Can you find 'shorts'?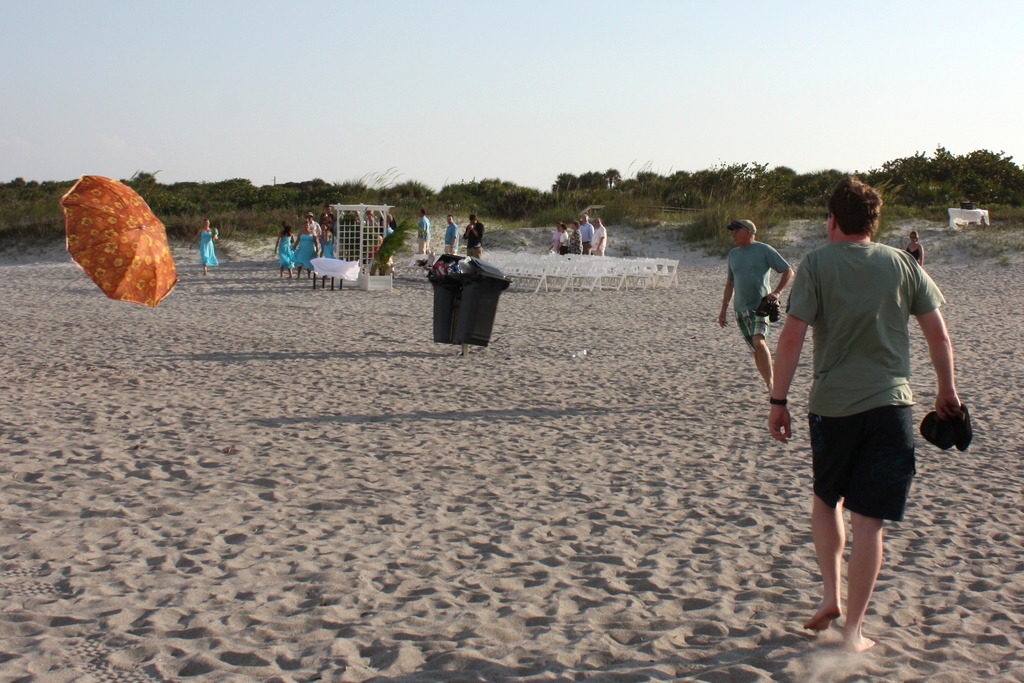
Yes, bounding box: 793, 399, 931, 533.
